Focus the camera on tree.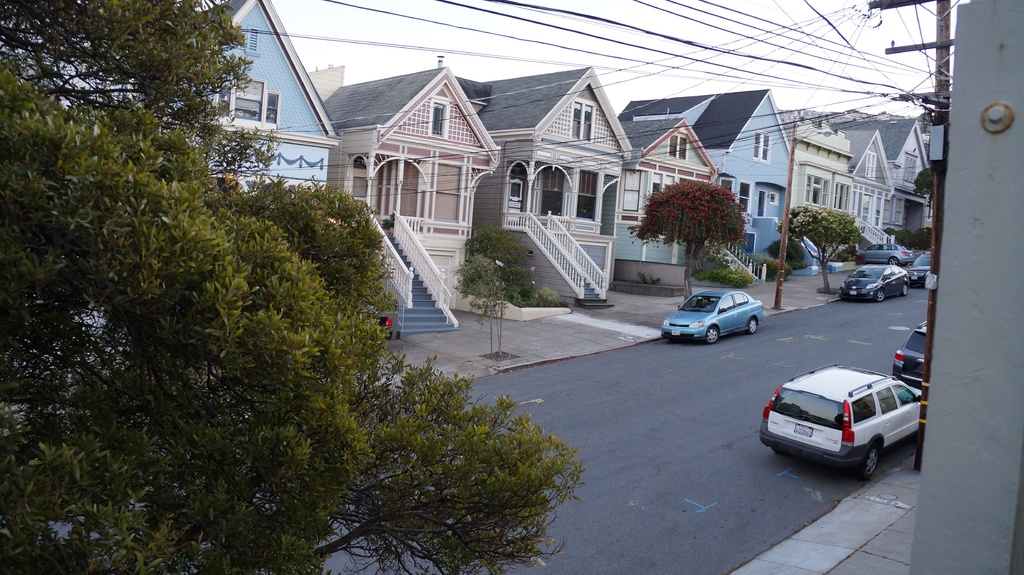
Focus region: x1=904, y1=171, x2=944, y2=211.
